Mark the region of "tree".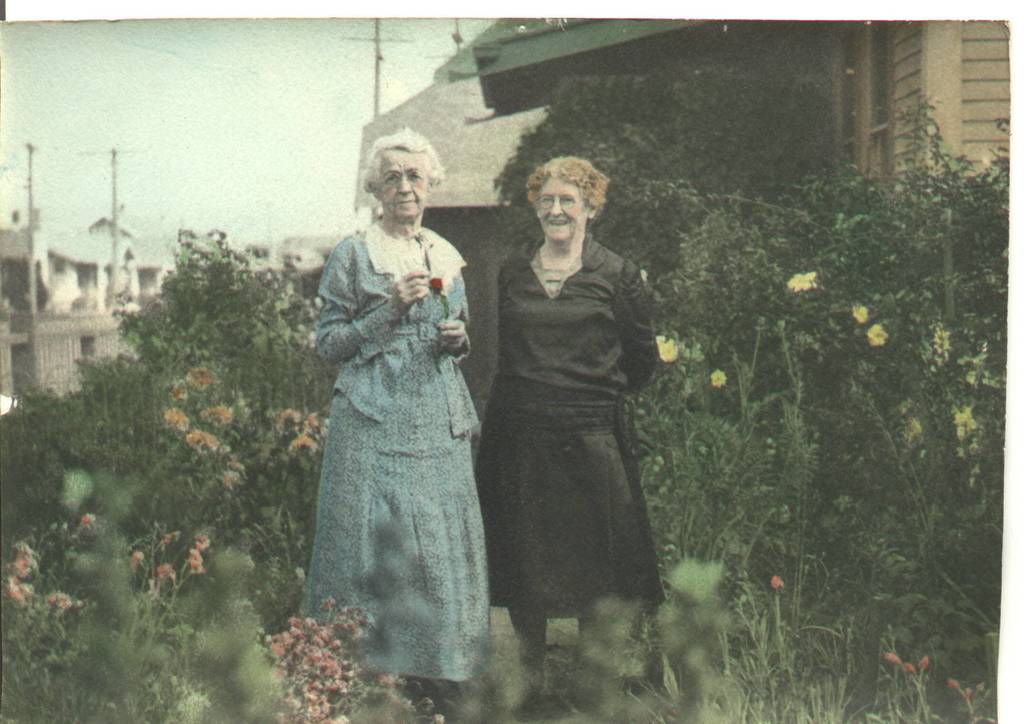
Region: 118 217 328 432.
